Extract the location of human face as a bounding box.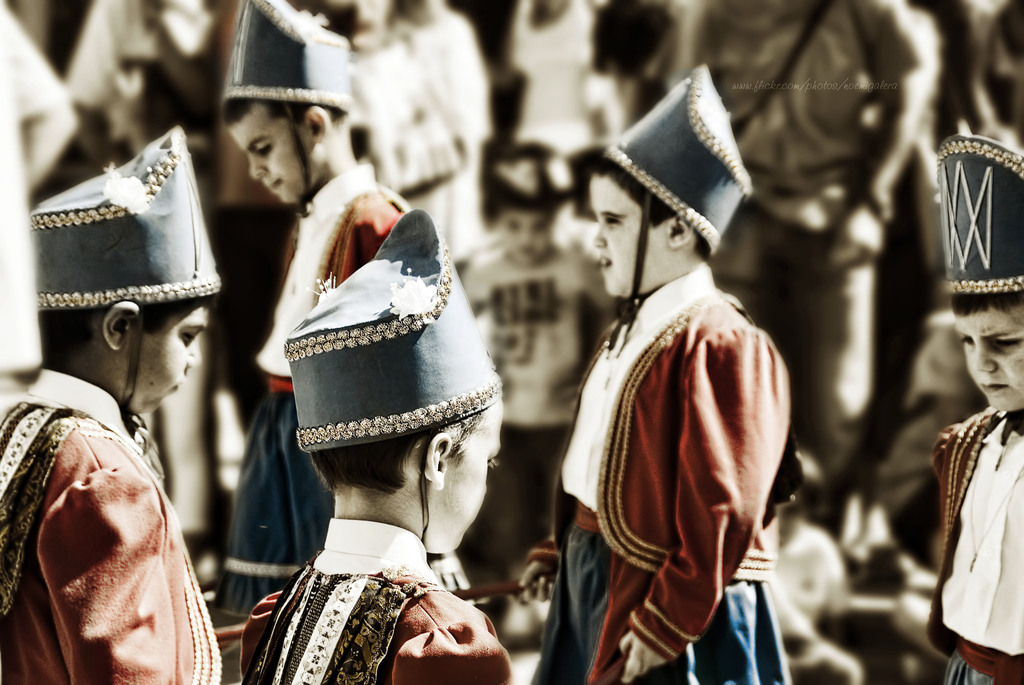
select_region(593, 175, 670, 295).
